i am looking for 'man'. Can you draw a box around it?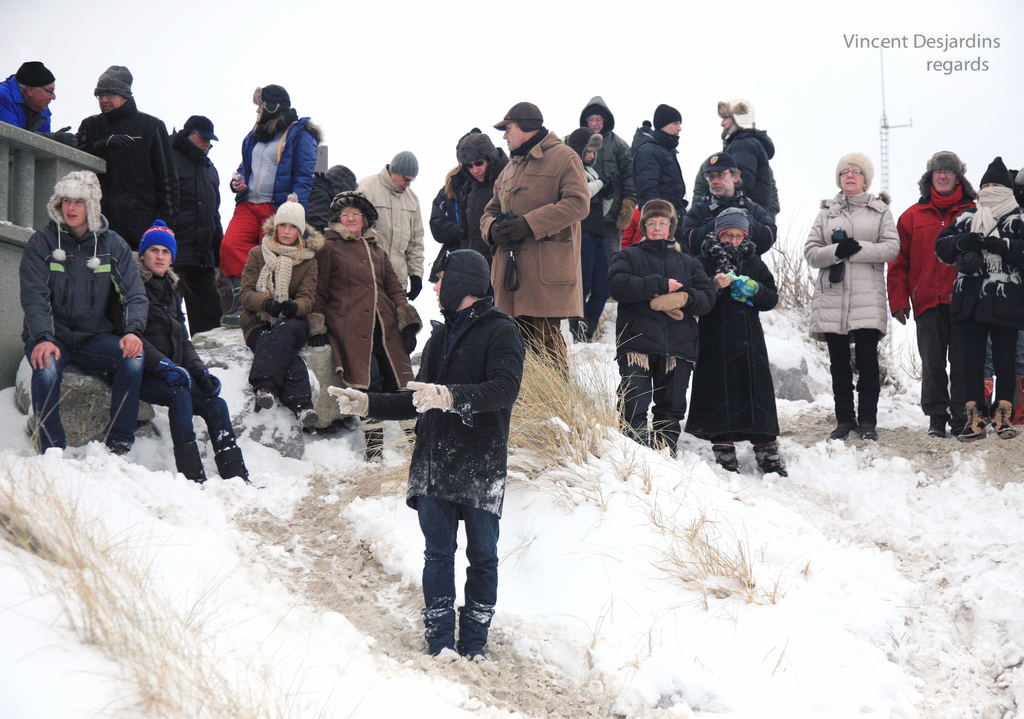
Sure, the bounding box is <bbox>0, 63, 79, 149</bbox>.
